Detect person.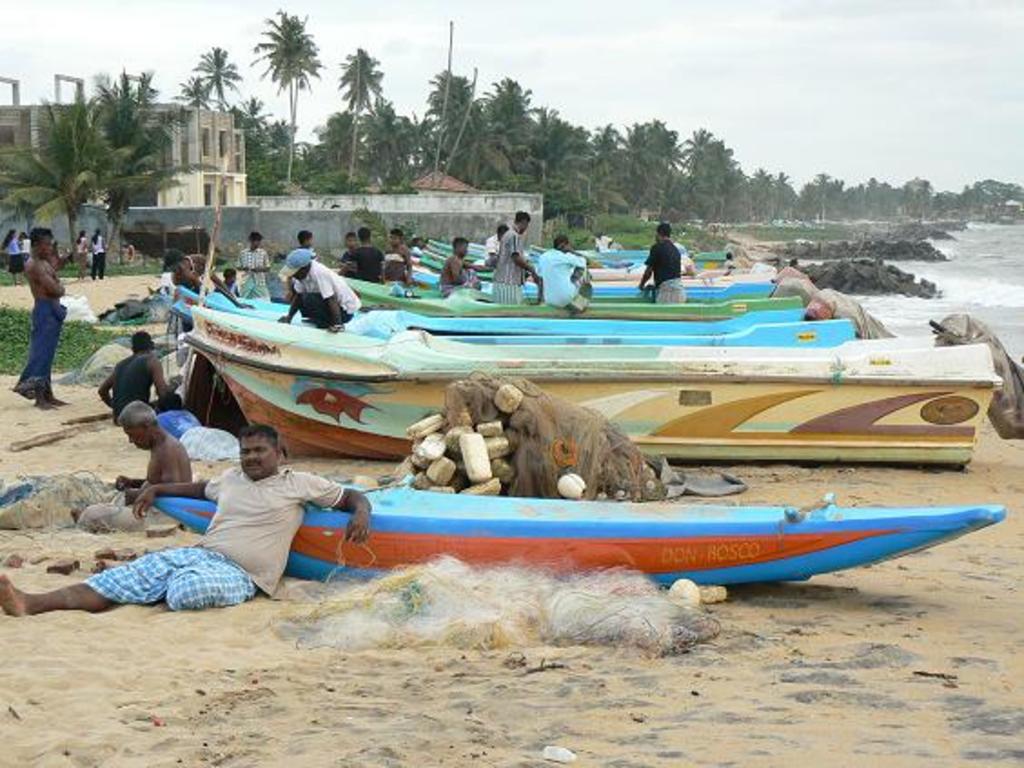
Detected at detection(280, 247, 359, 327).
